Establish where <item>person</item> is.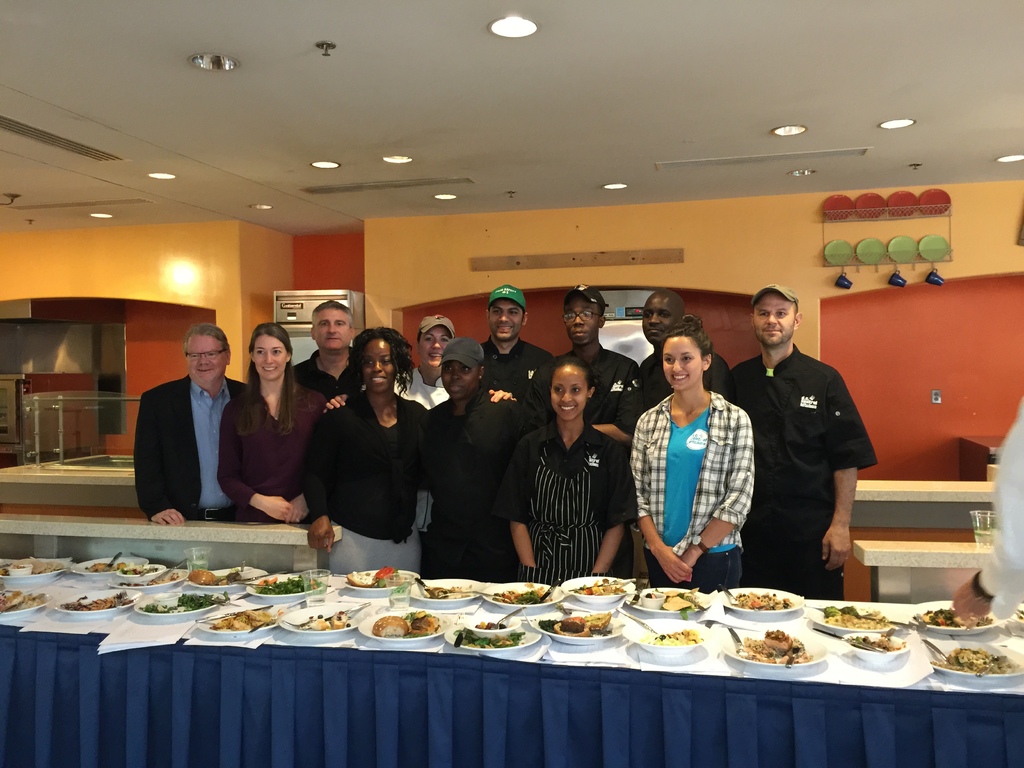
Established at region(945, 393, 1023, 623).
